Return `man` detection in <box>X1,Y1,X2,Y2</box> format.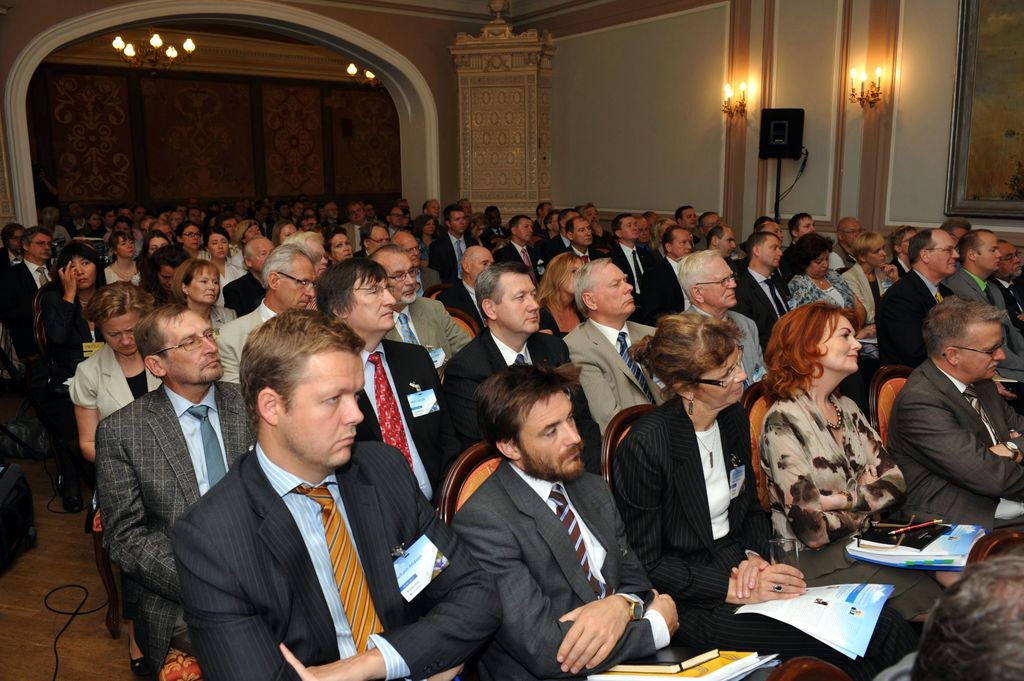
<box>440,262,572,450</box>.
